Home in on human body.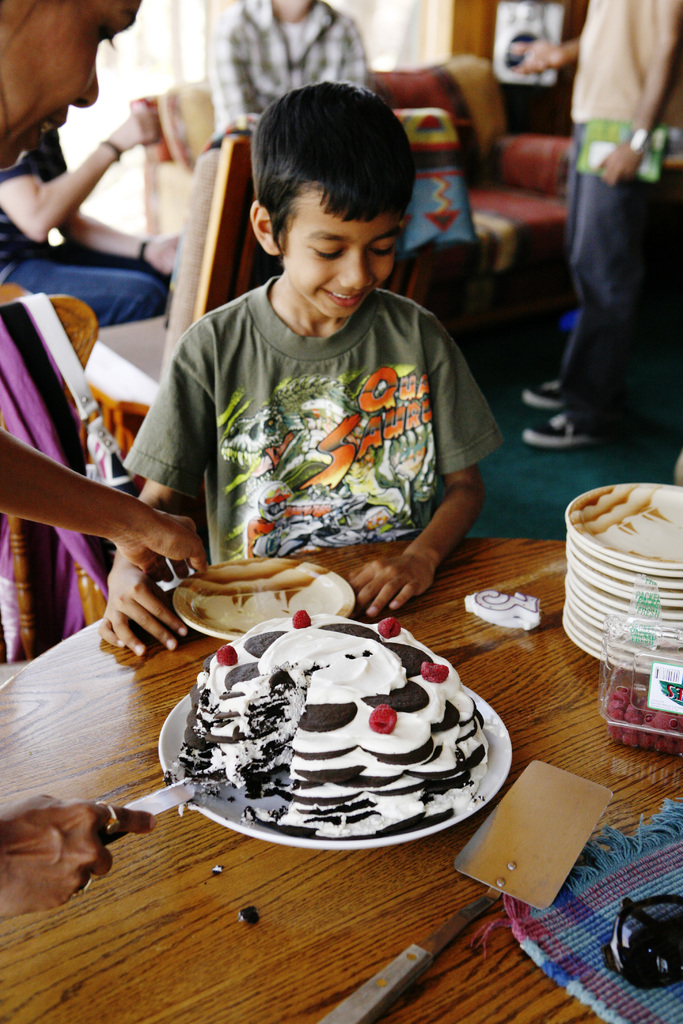
Homed in at [x1=195, y1=0, x2=383, y2=154].
